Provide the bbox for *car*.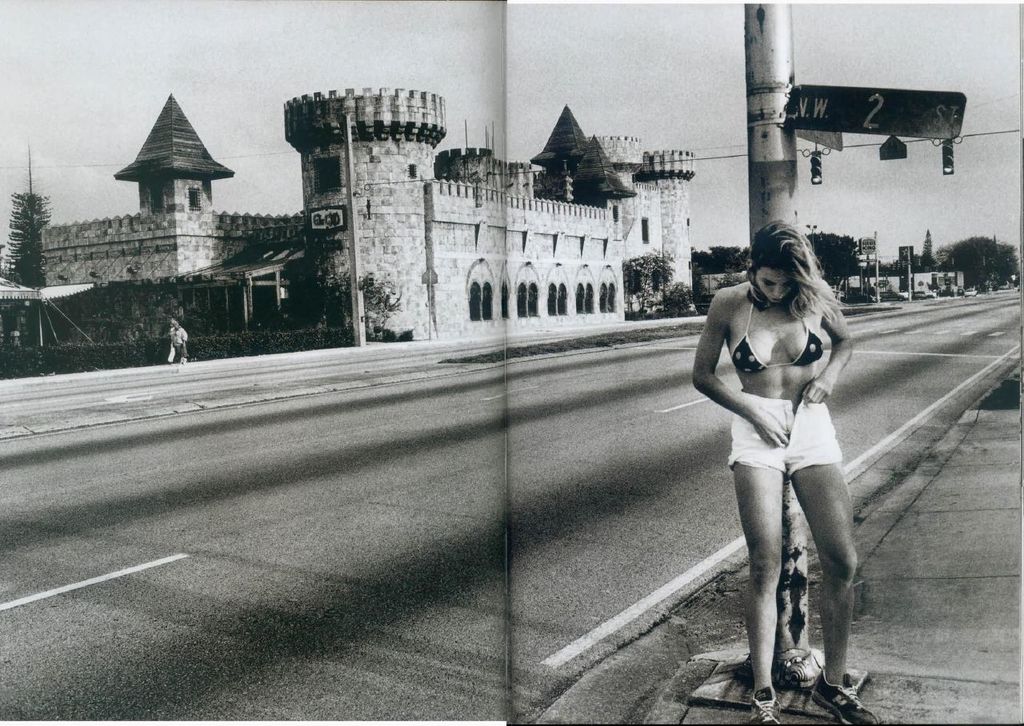
<box>847,293,876,303</box>.
